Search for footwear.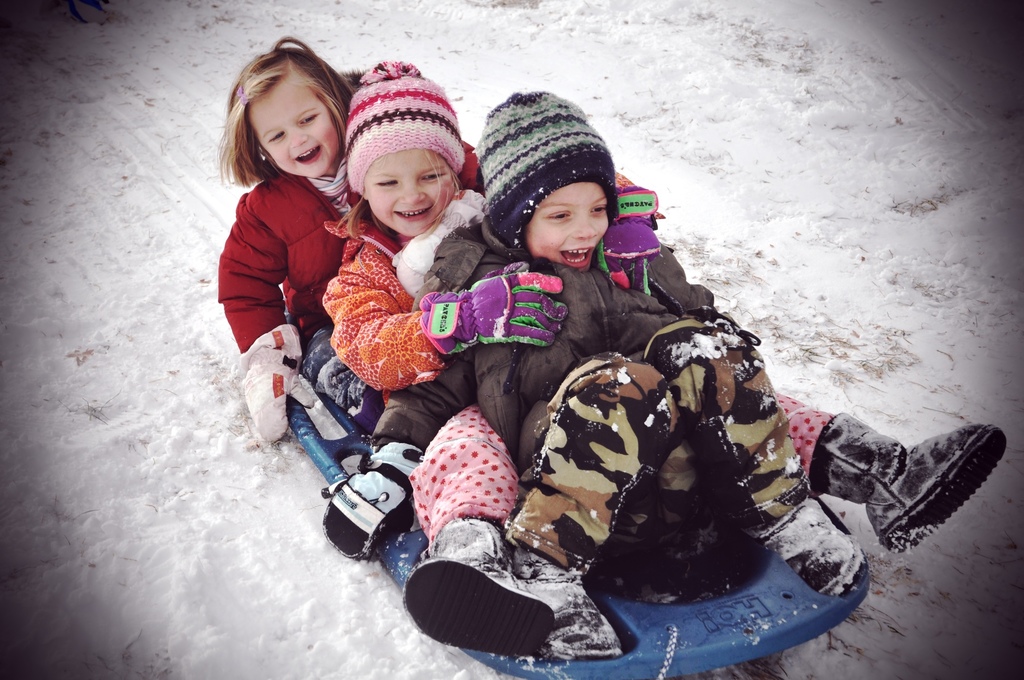
Found at rect(765, 497, 863, 597).
